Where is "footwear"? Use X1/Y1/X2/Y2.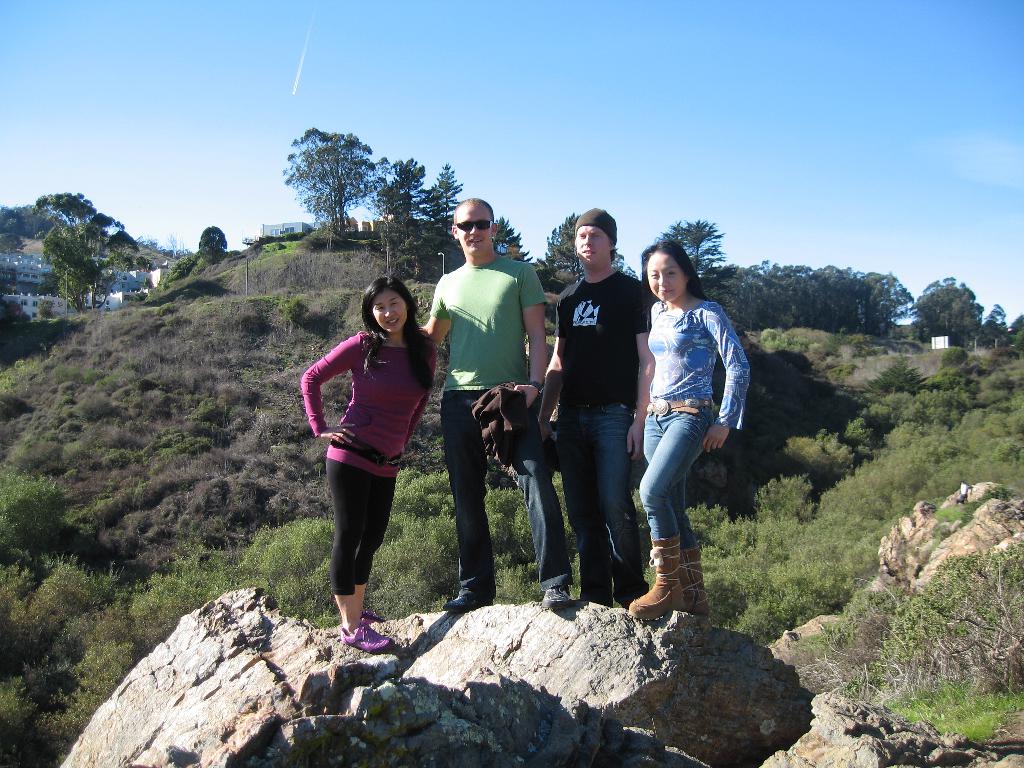
673/543/708/616.
